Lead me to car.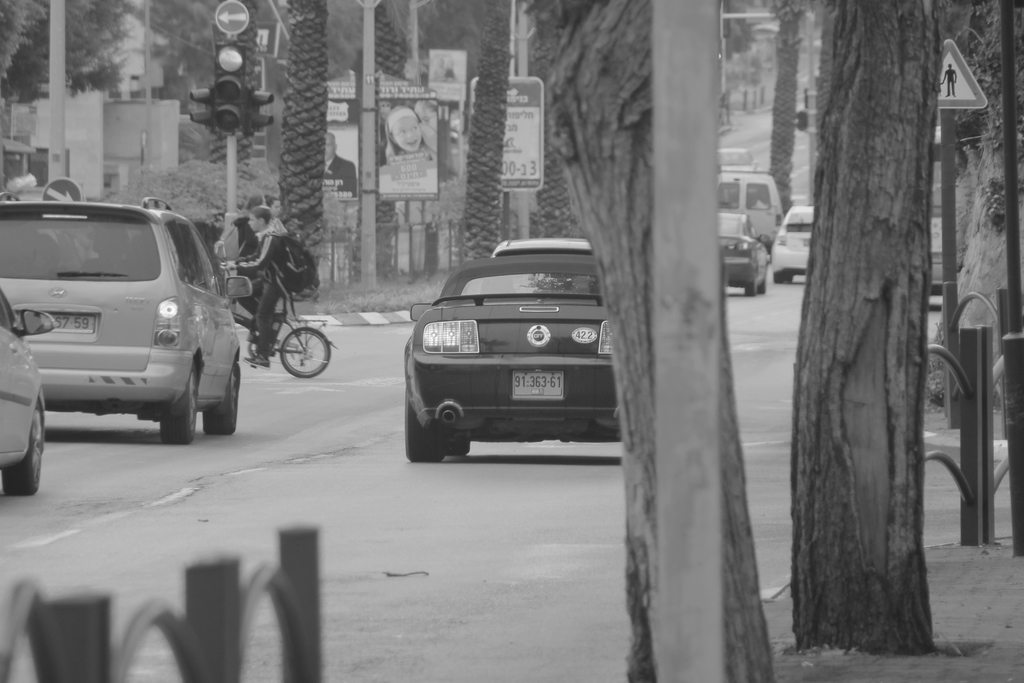
Lead to [929, 202, 943, 295].
